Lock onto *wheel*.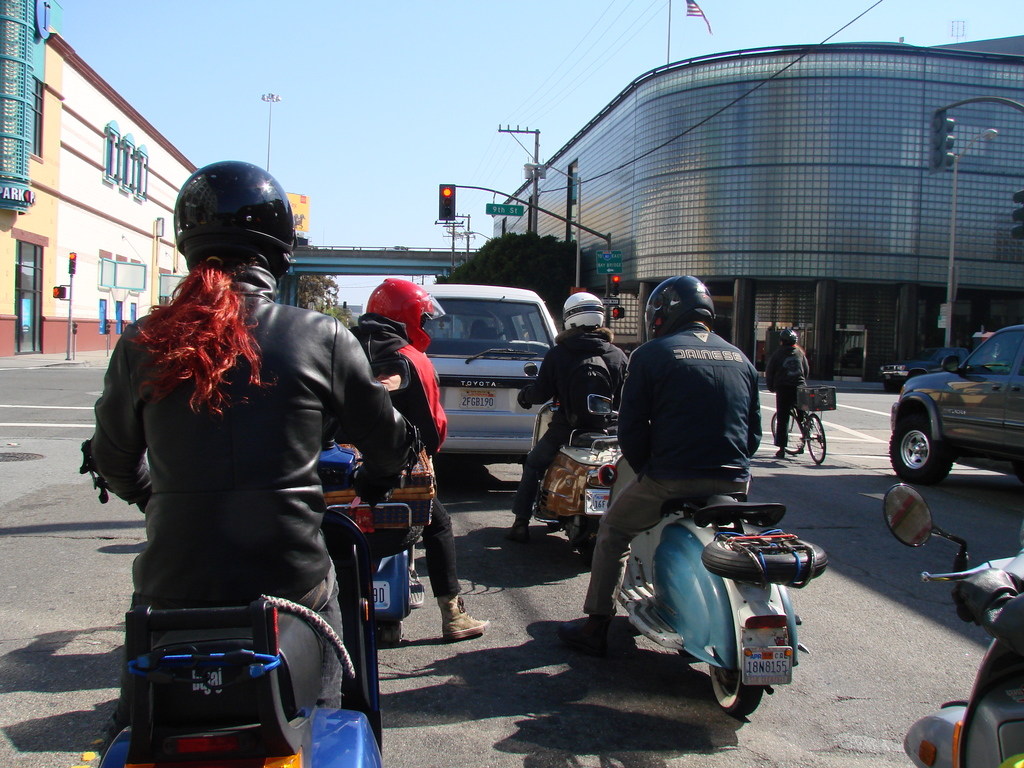
Locked: detection(545, 523, 559, 529).
